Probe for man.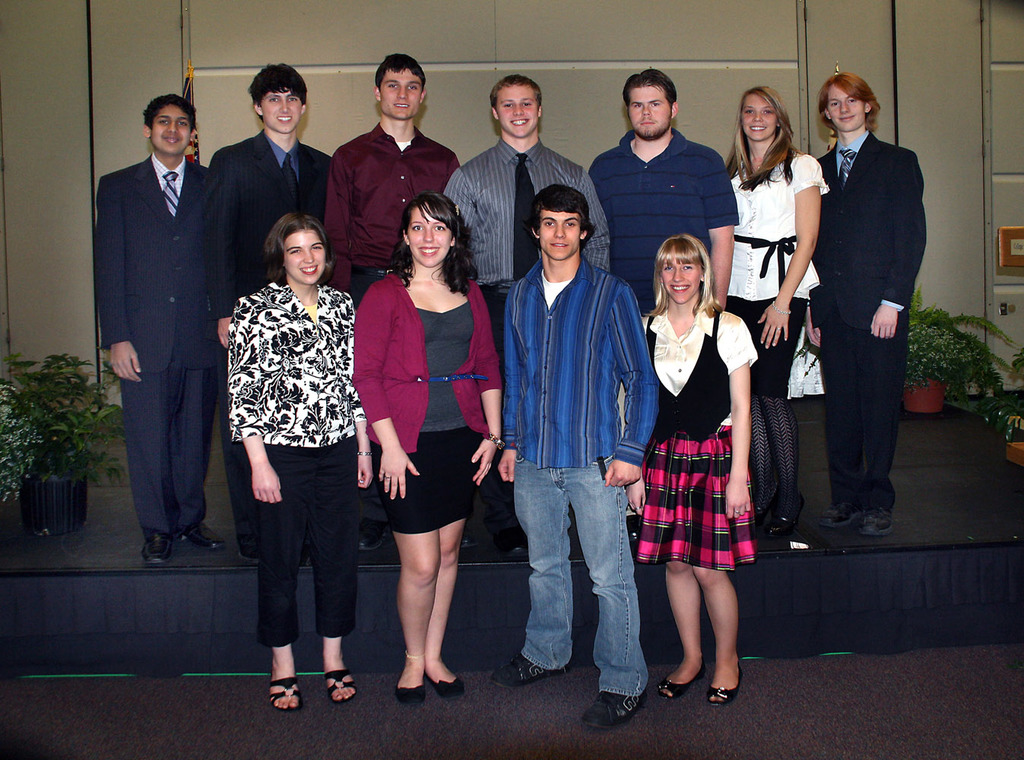
Probe result: (209, 63, 333, 559).
